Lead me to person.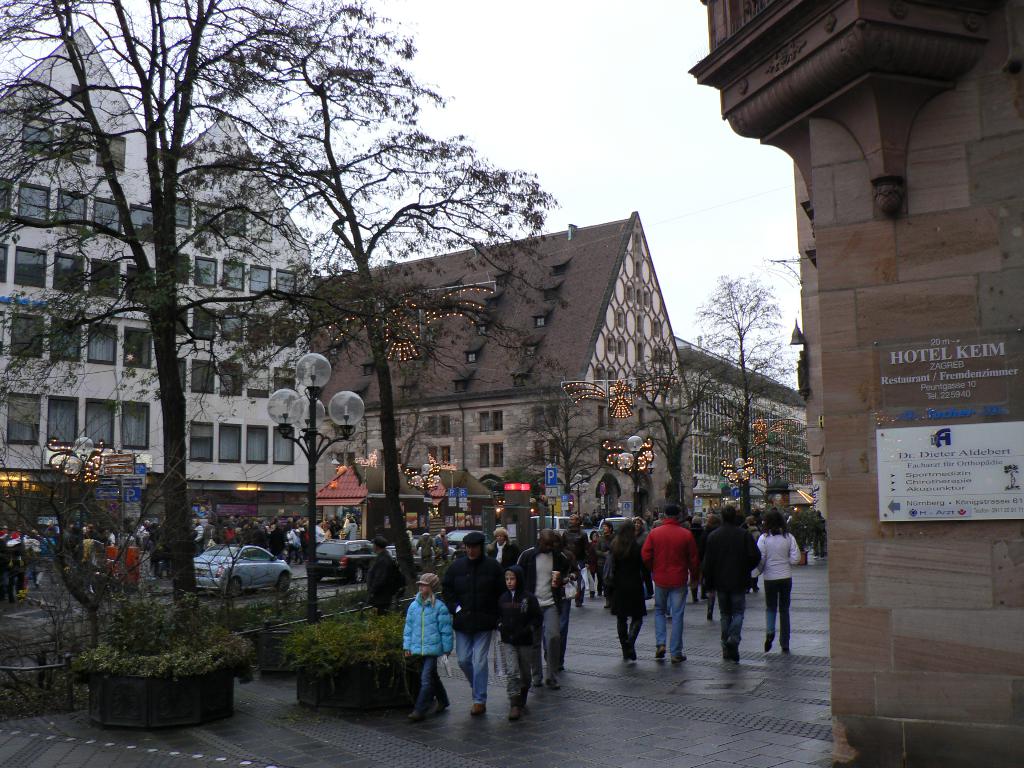
Lead to [554, 529, 586, 675].
